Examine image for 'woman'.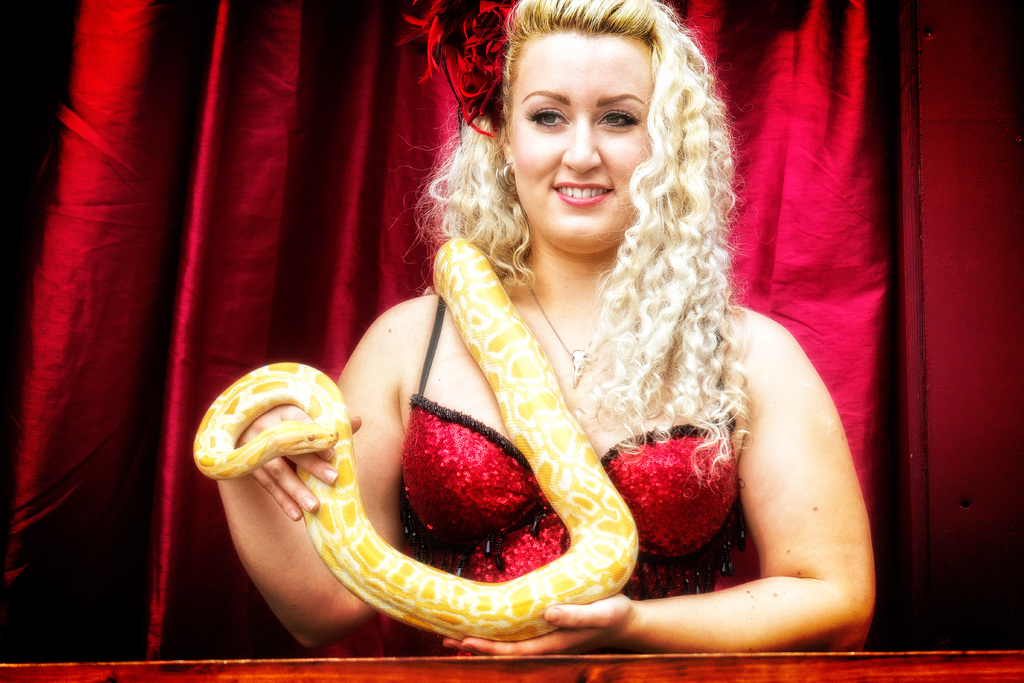
Examination result: {"left": 232, "top": 20, "right": 891, "bottom": 643}.
